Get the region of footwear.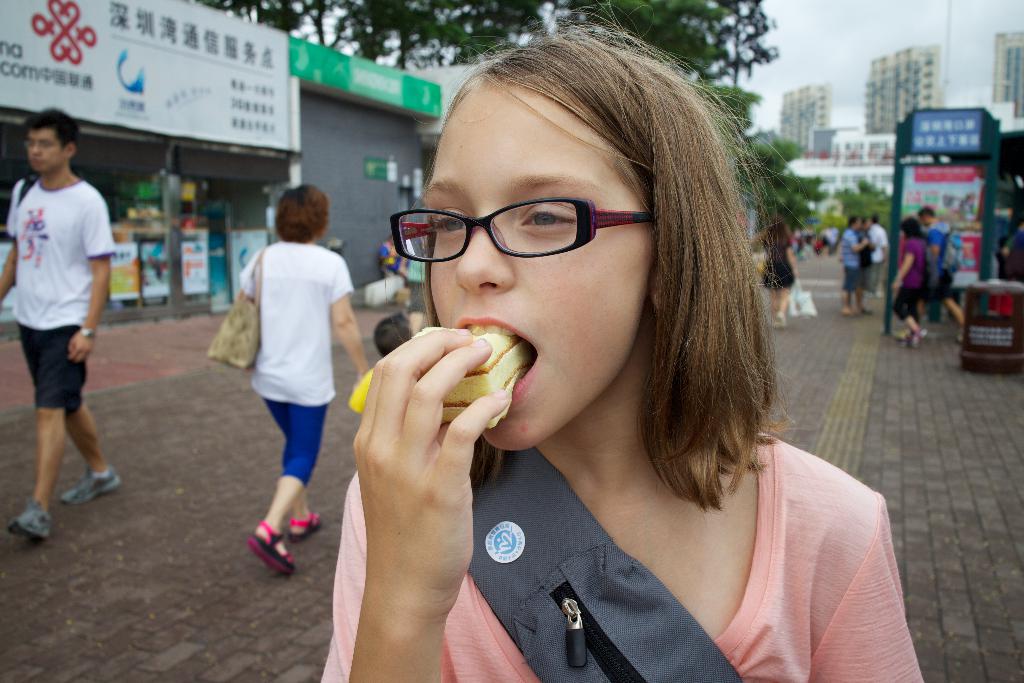
locate(951, 325, 963, 344).
